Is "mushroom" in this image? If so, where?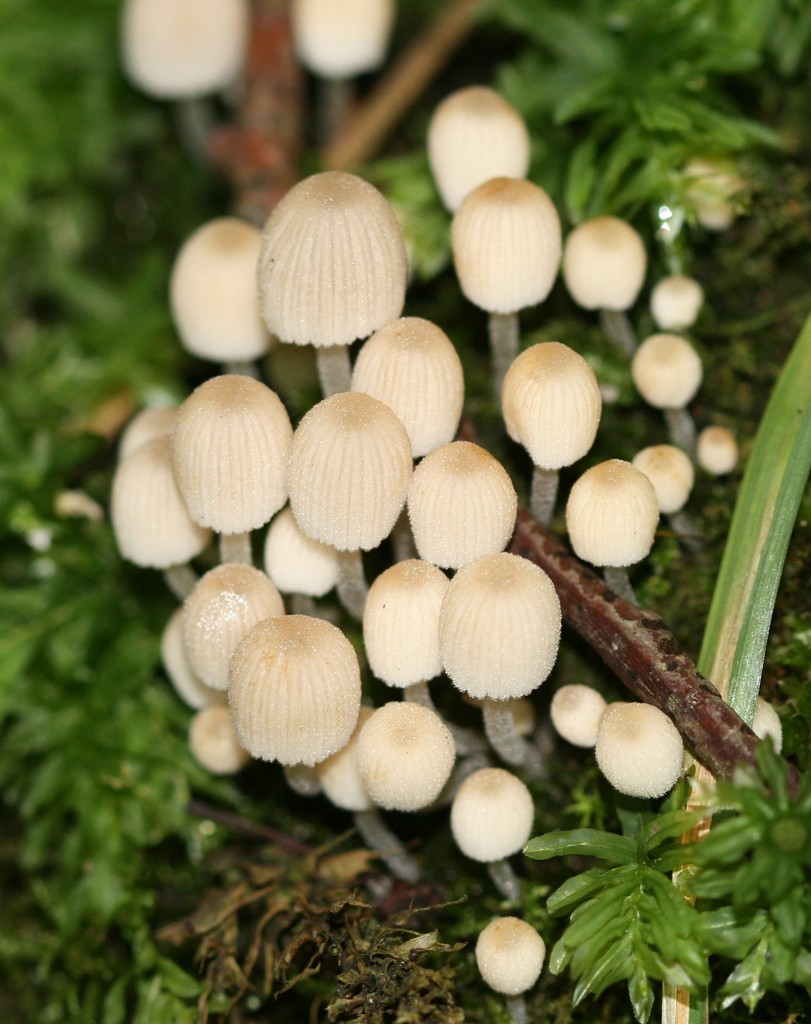
Yes, at x1=287 y1=388 x2=421 y2=634.
